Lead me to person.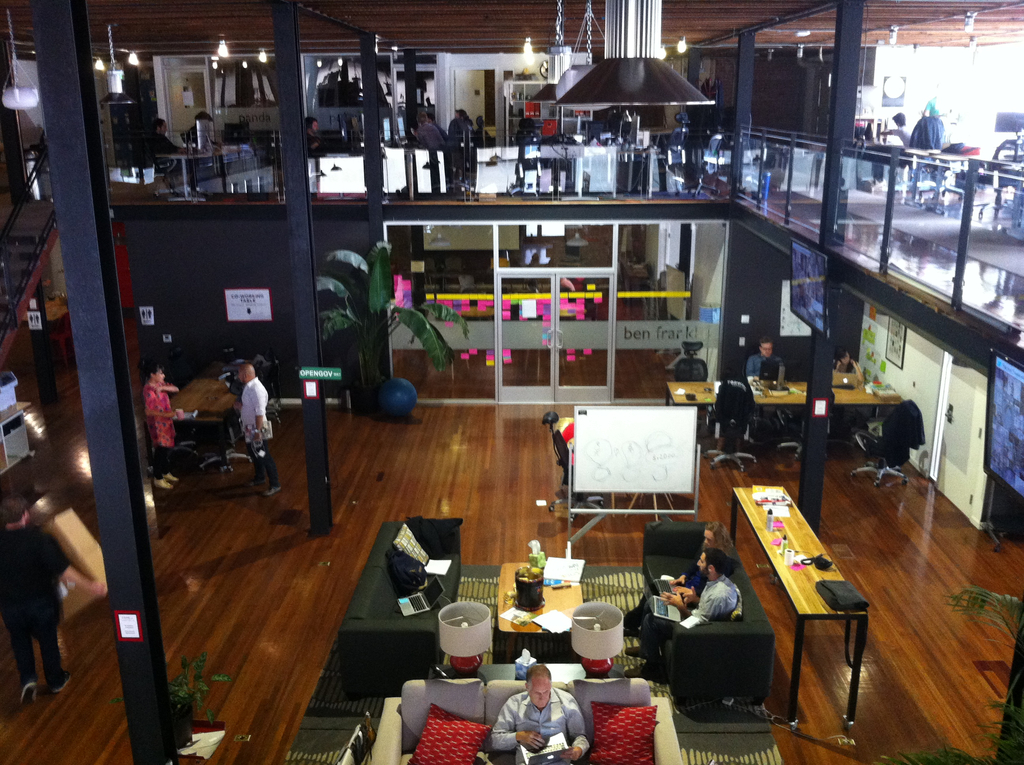
Lead to region(237, 364, 283, 492).
